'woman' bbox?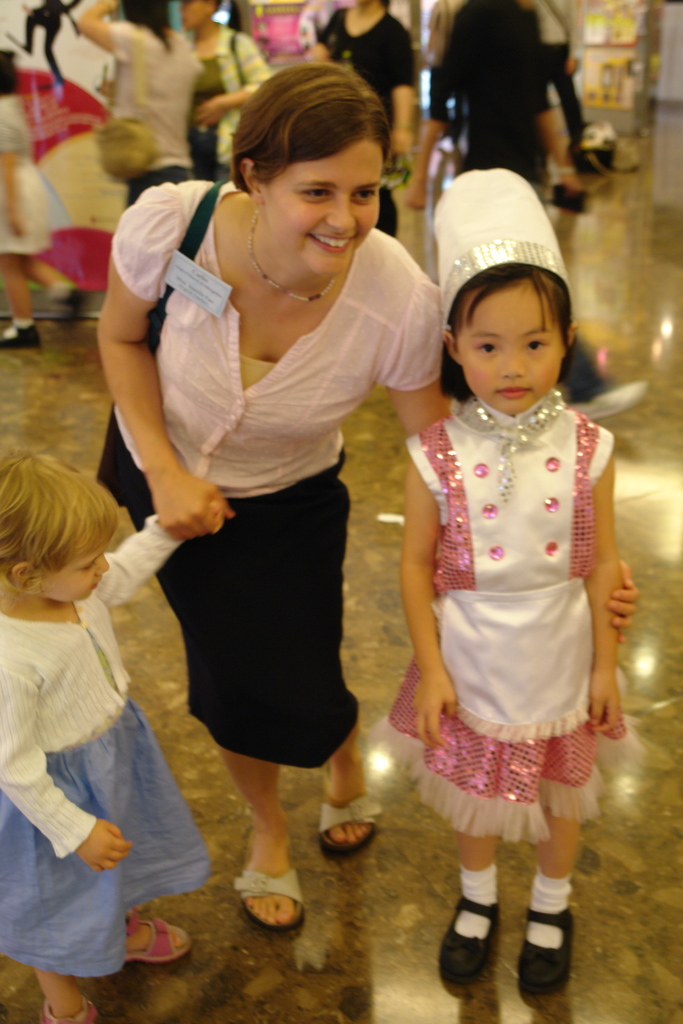
90, 59, 637, 934
